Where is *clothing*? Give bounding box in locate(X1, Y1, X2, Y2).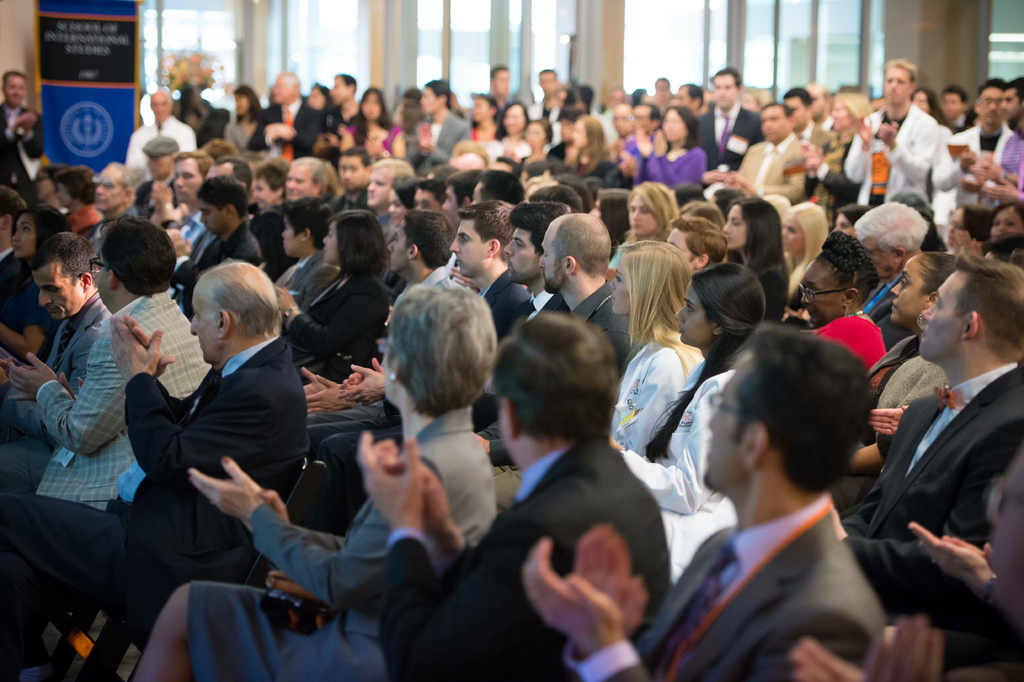
locate(856, 362, 1023, 539).
